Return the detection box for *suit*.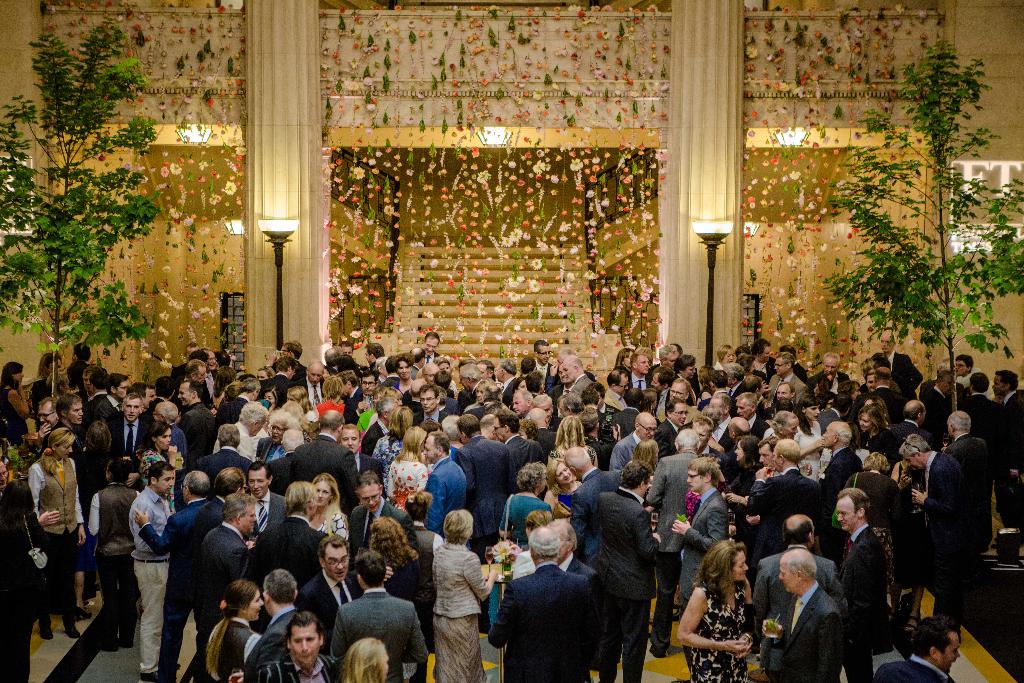
x1=422, y1=457, x2=471, y2=534.
